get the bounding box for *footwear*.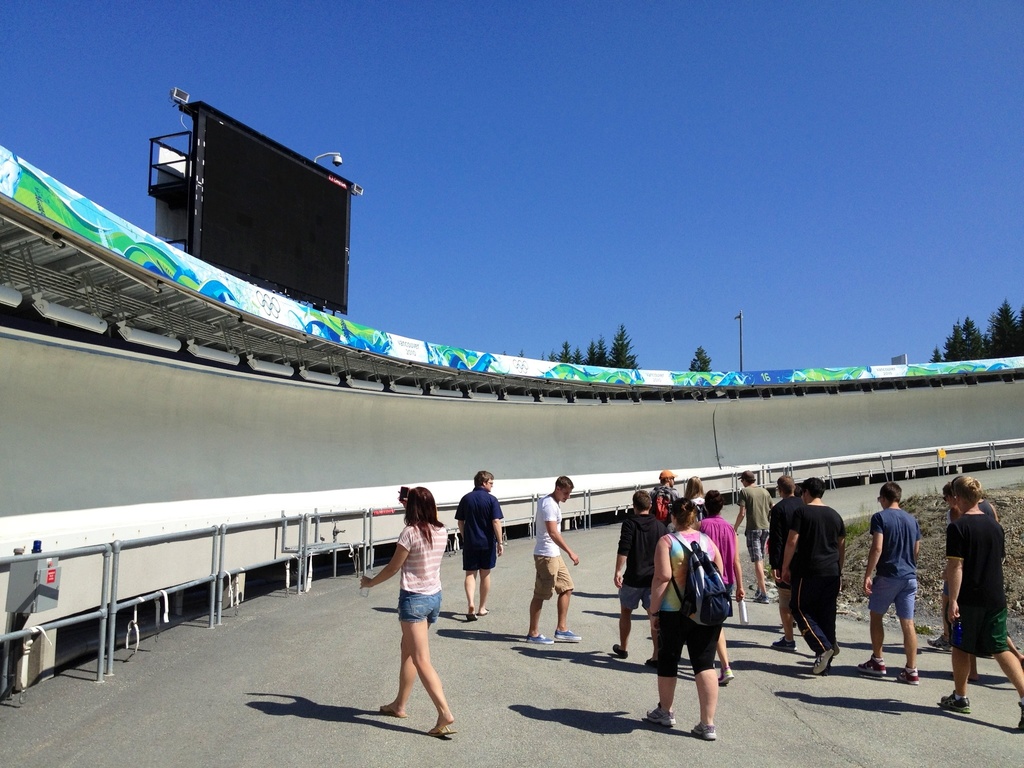
466 611 479 621.
